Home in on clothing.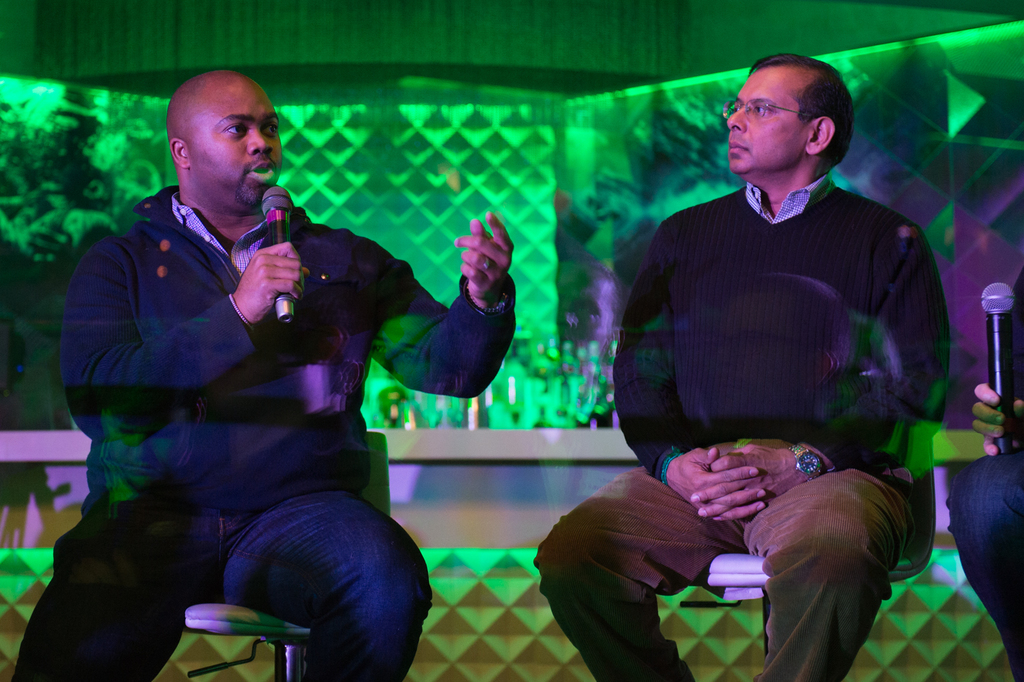
Homed in at (x1=956, y1=277, x2=1023, y2=669).
